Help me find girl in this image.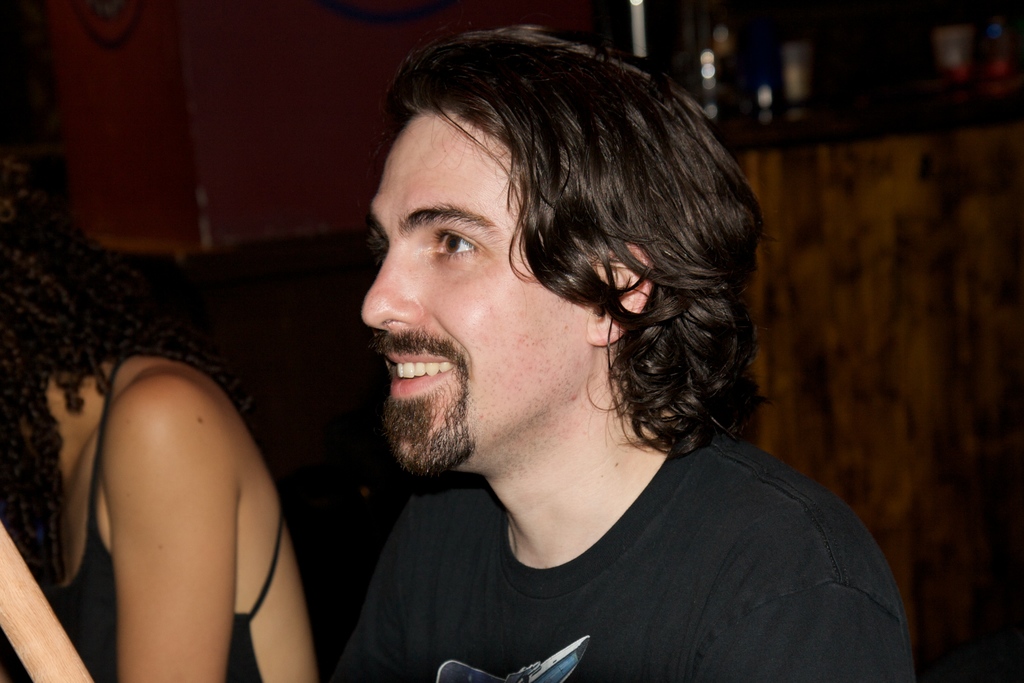
Found it: l=0, t=91, r=323, b=682.
